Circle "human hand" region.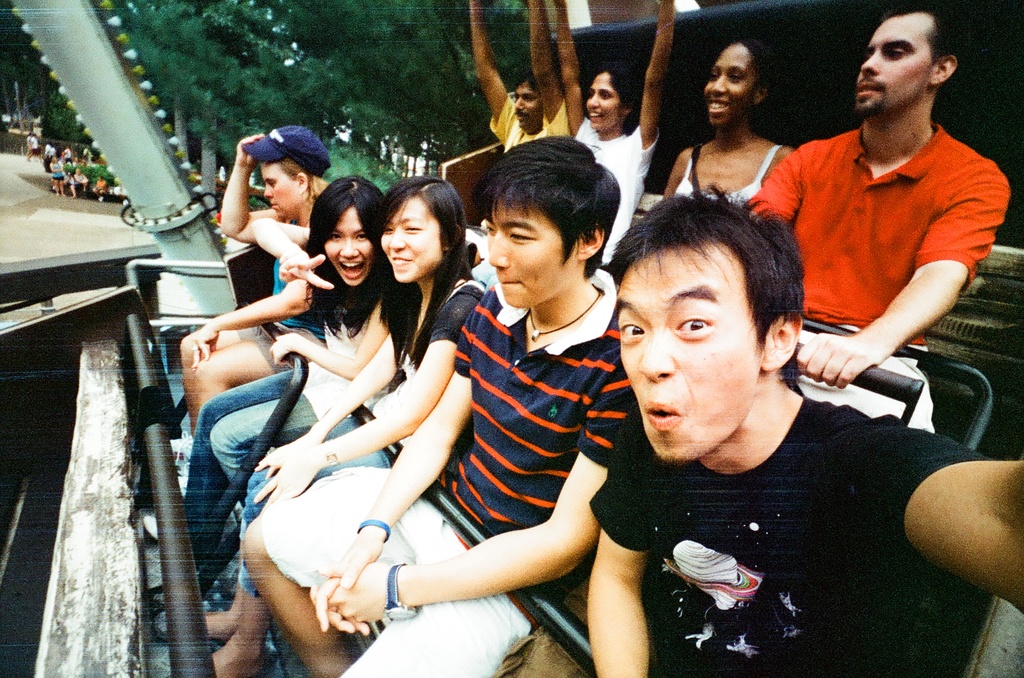
Region: <region>256, 441, 317, 478</region>.
